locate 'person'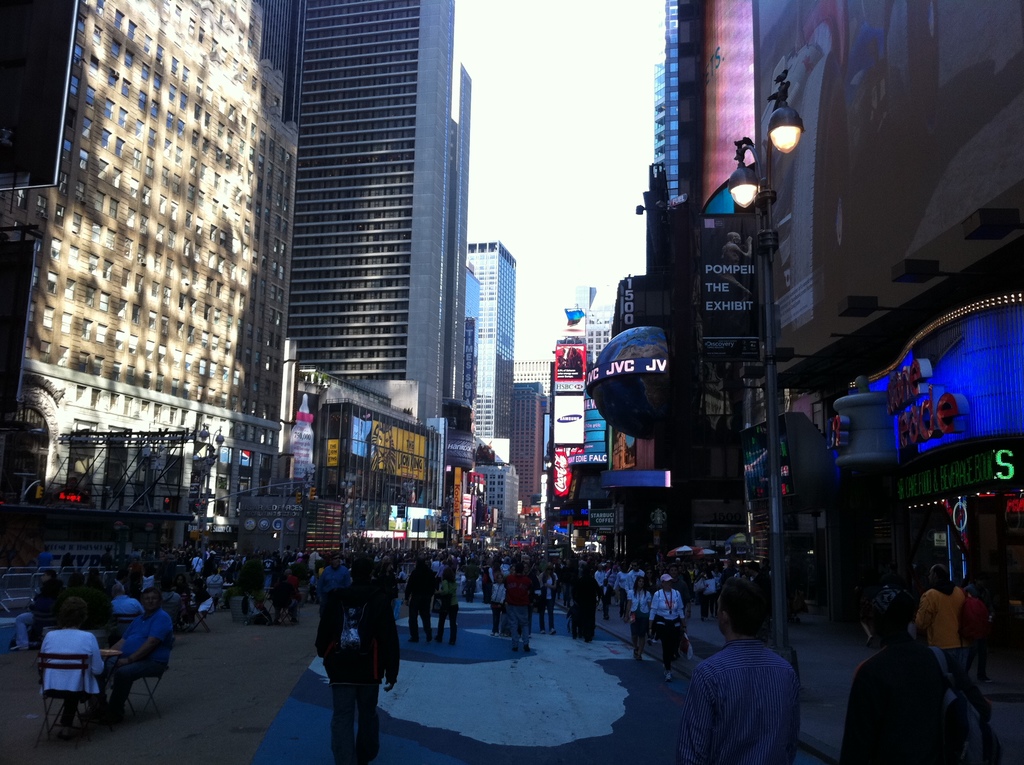
<region>915, 568, 964, 686</region>
